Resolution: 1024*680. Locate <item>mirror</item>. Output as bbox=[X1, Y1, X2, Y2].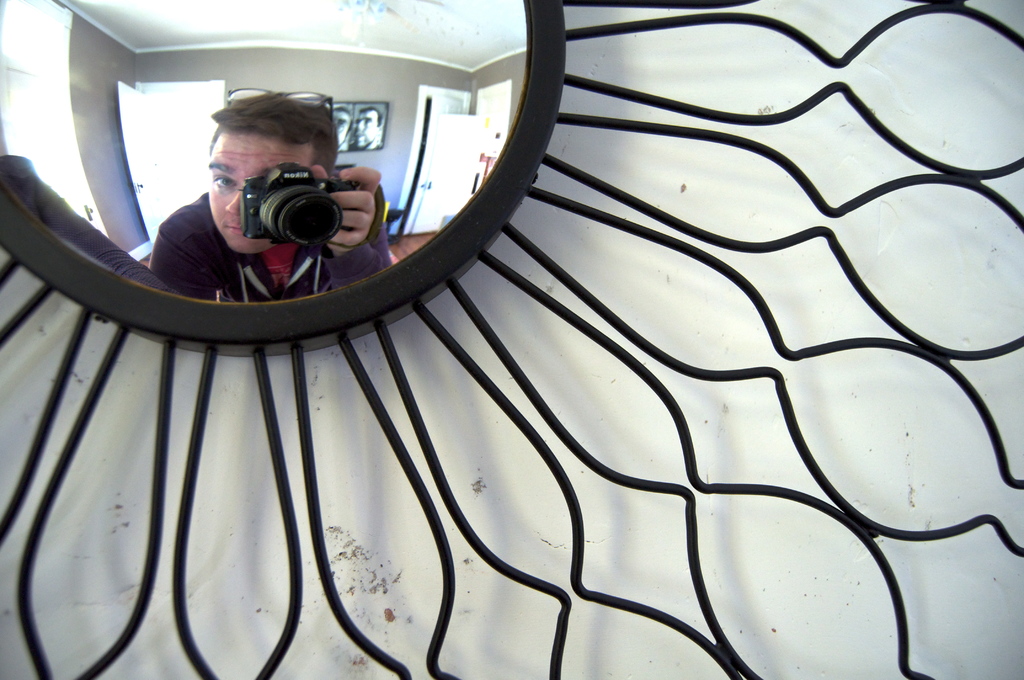
bbox=[0, 0, 541, 309].
